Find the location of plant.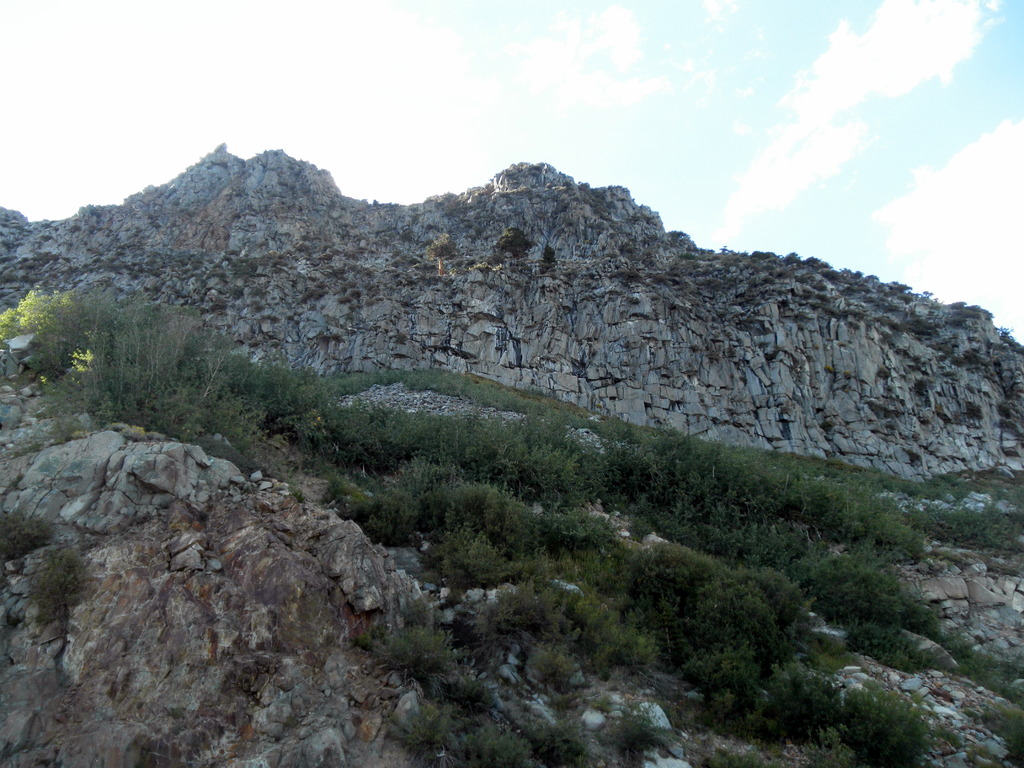
Location: (x1=682, y1=743, x2=768, y2=763).
